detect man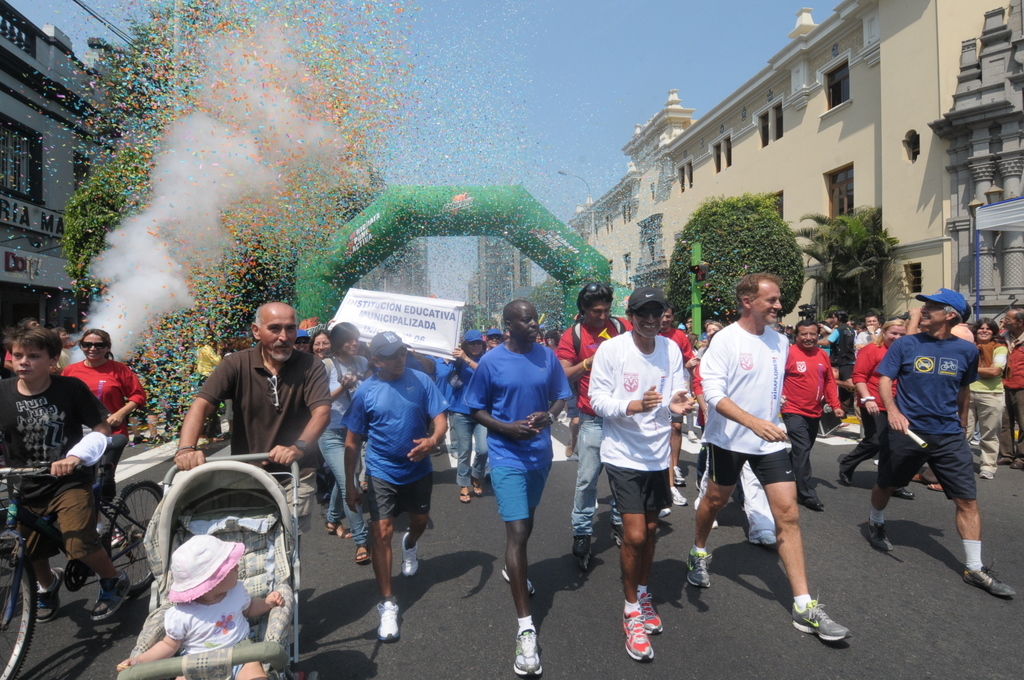
bbox=(57, 324, 155, 430)
